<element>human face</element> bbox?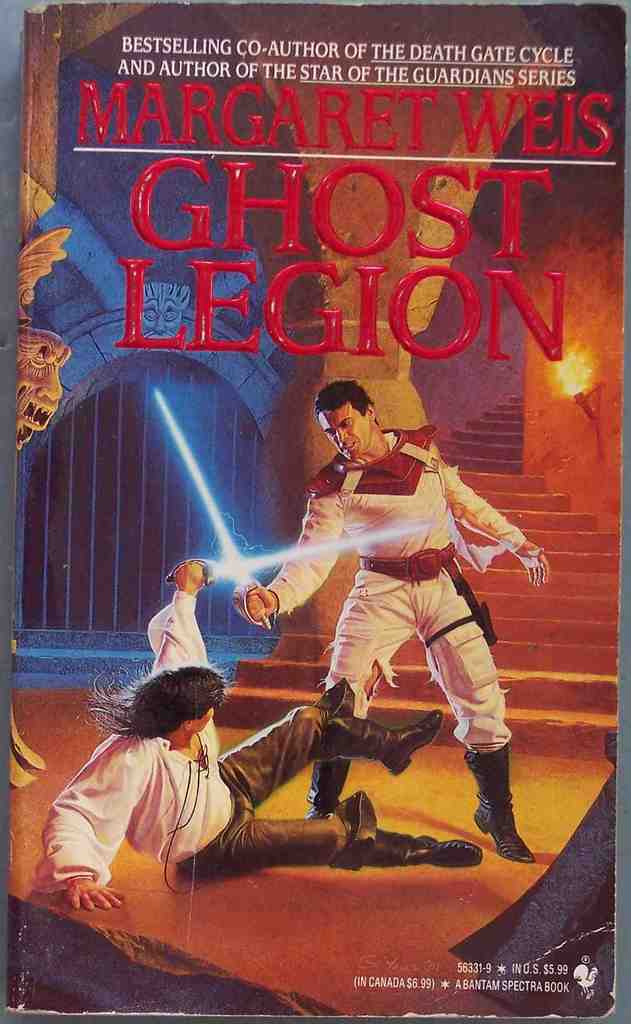
197, 702, 213, 732
